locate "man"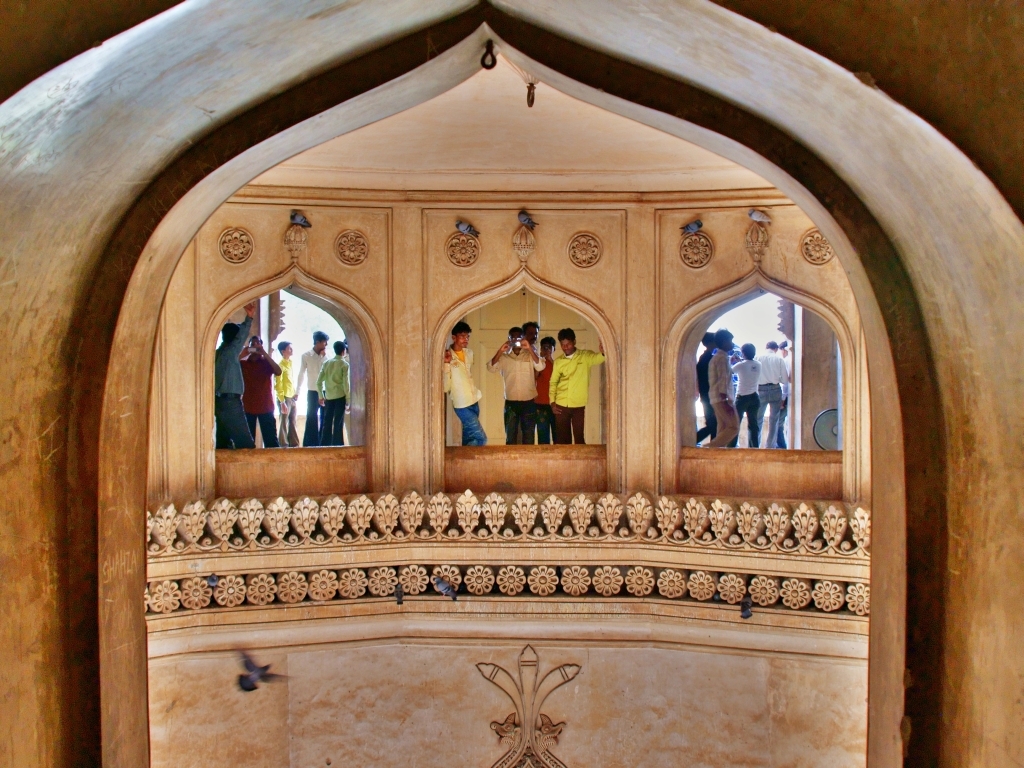
left=693, top=331, right=719, bottom=443
